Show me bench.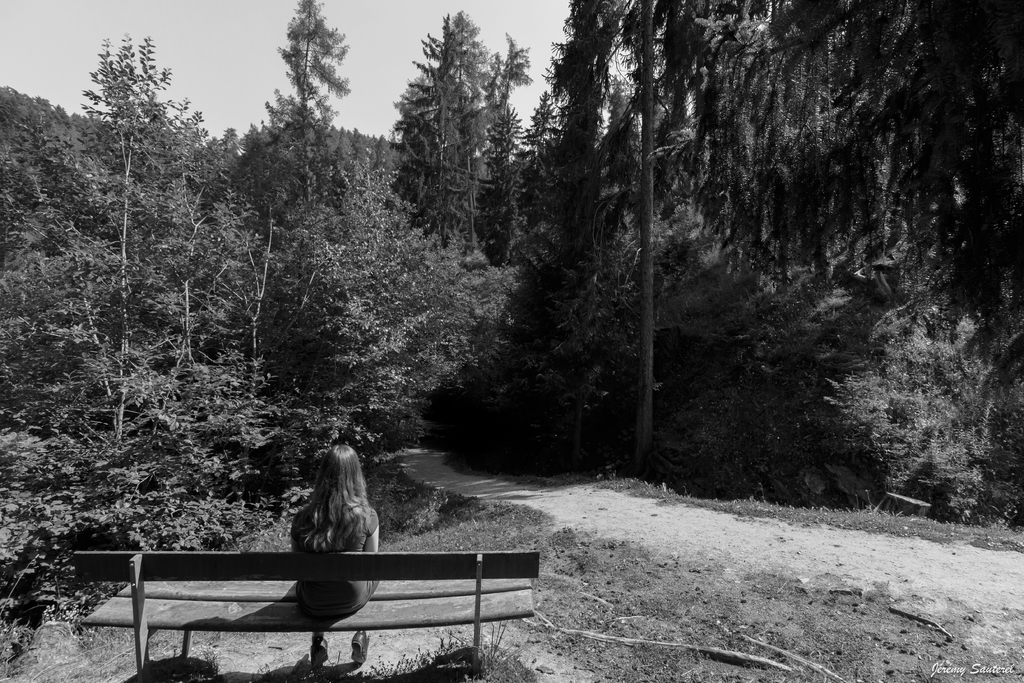
bench is here: bbox(73, 551, 542, 682).
